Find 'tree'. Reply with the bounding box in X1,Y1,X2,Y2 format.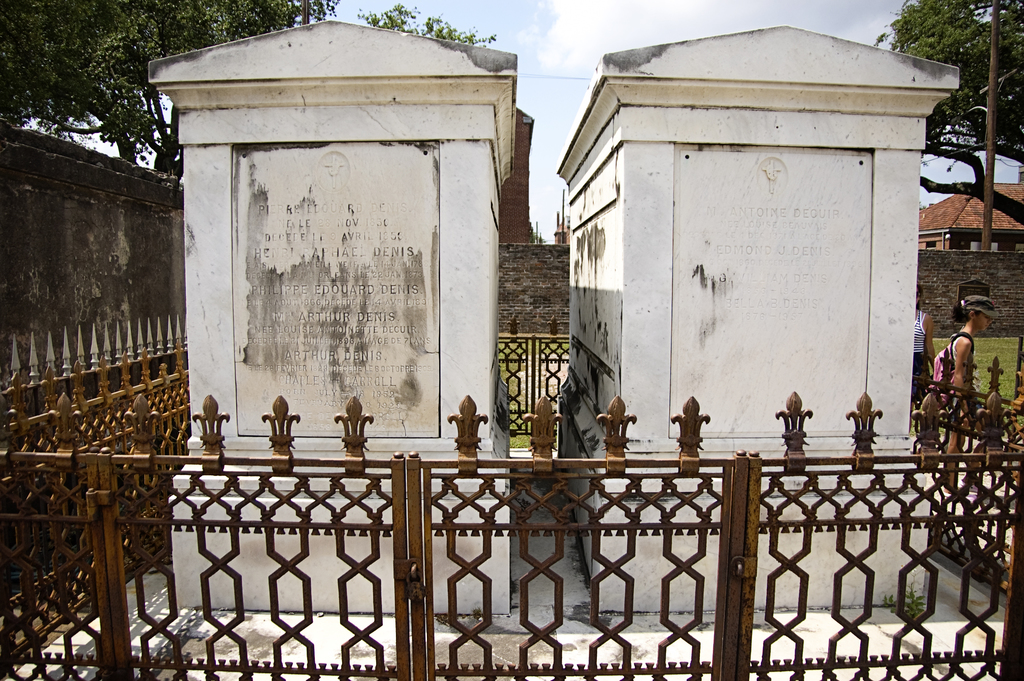
876,0,1023,225.
